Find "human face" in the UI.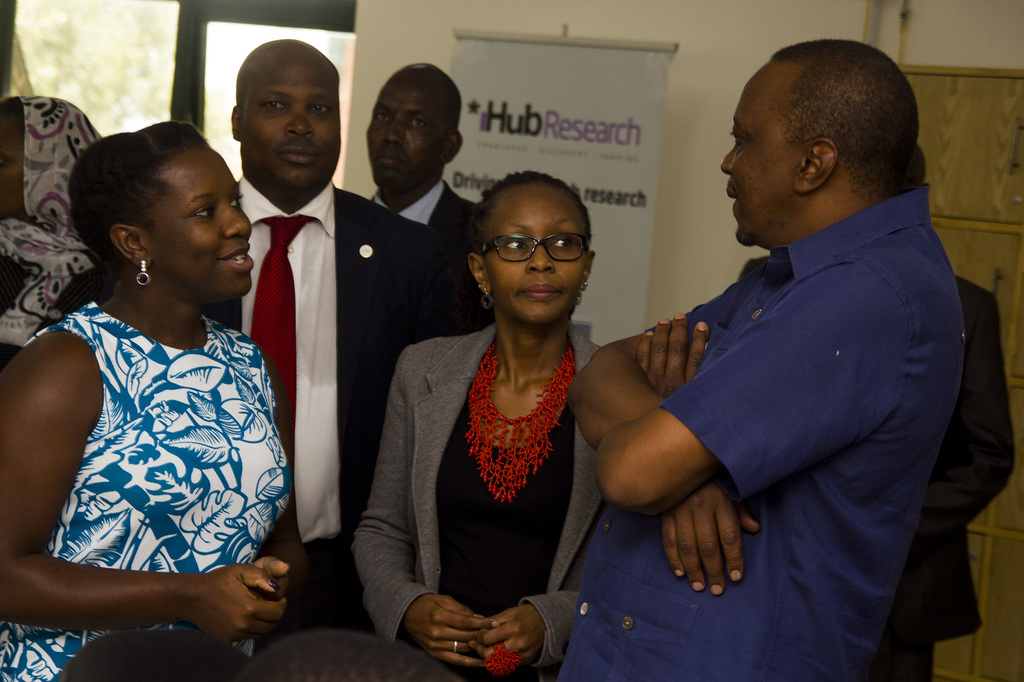
UI element at l=485, t=184, r=588, b=321.
